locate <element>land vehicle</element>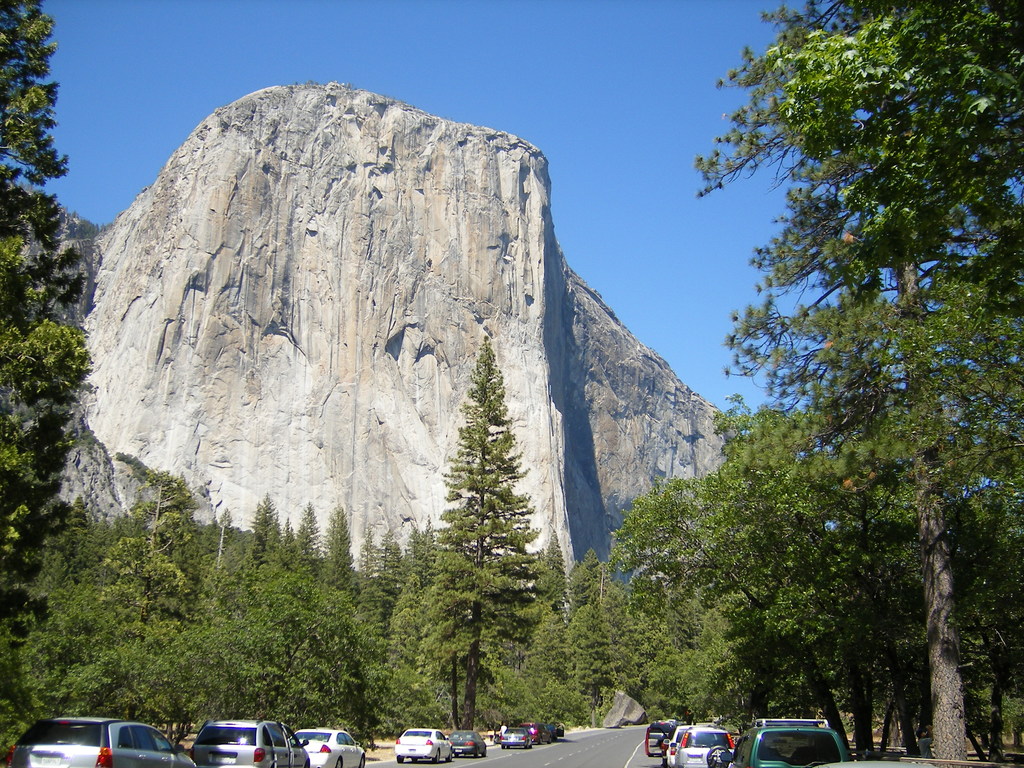
[448, 726, 488, 758]
